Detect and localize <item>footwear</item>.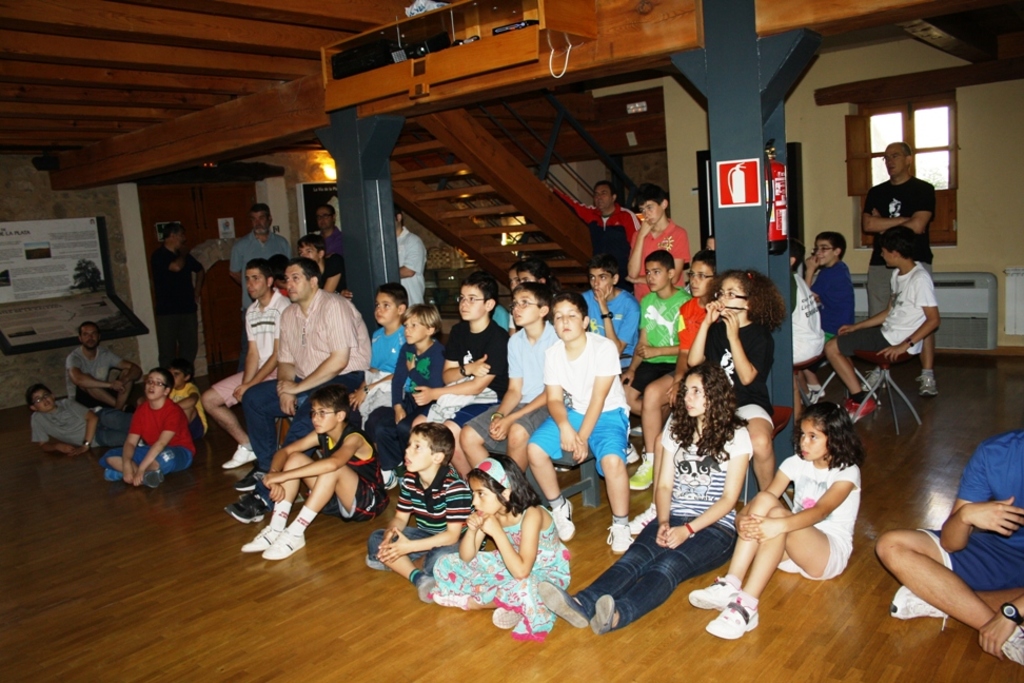
Localized at l=223, t=497, r=258, b=522.
